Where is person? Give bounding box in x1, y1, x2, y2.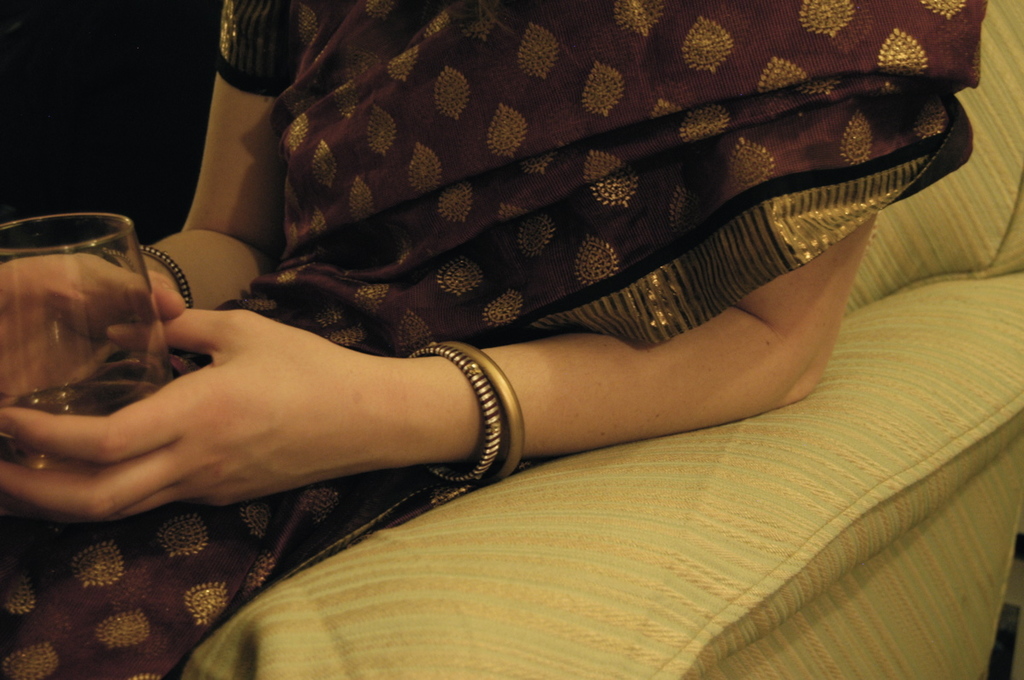
0, 0, 988, 678.
